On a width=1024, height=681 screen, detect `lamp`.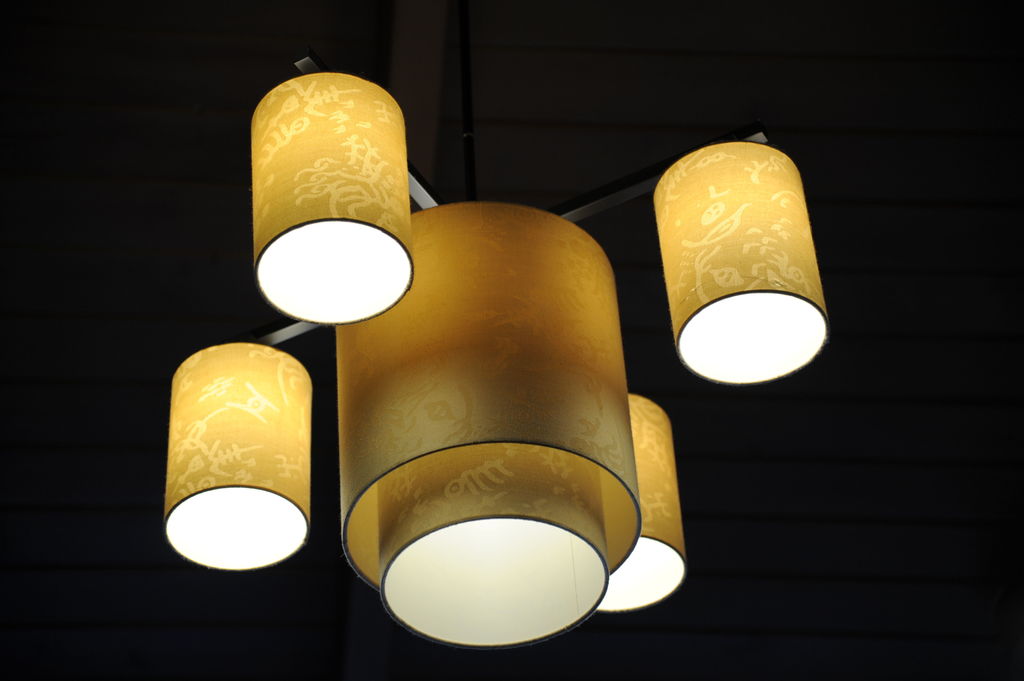
{"x1": 596, "y1": 394, "x2": 689, "y2": 618}.
